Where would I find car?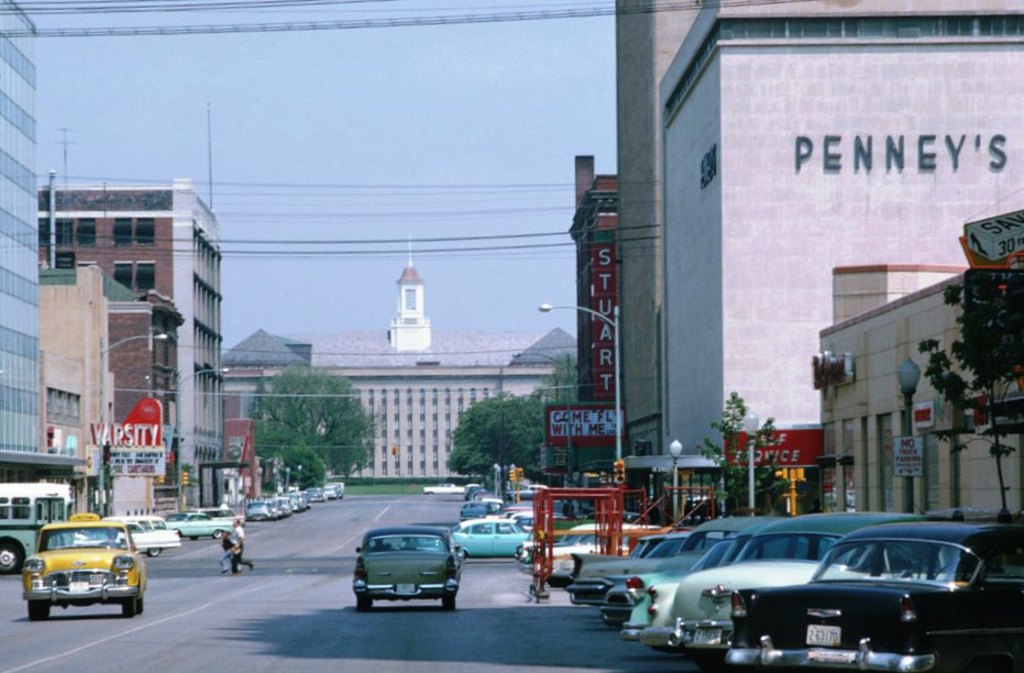
At BBox(616, 518, 766, 640).
